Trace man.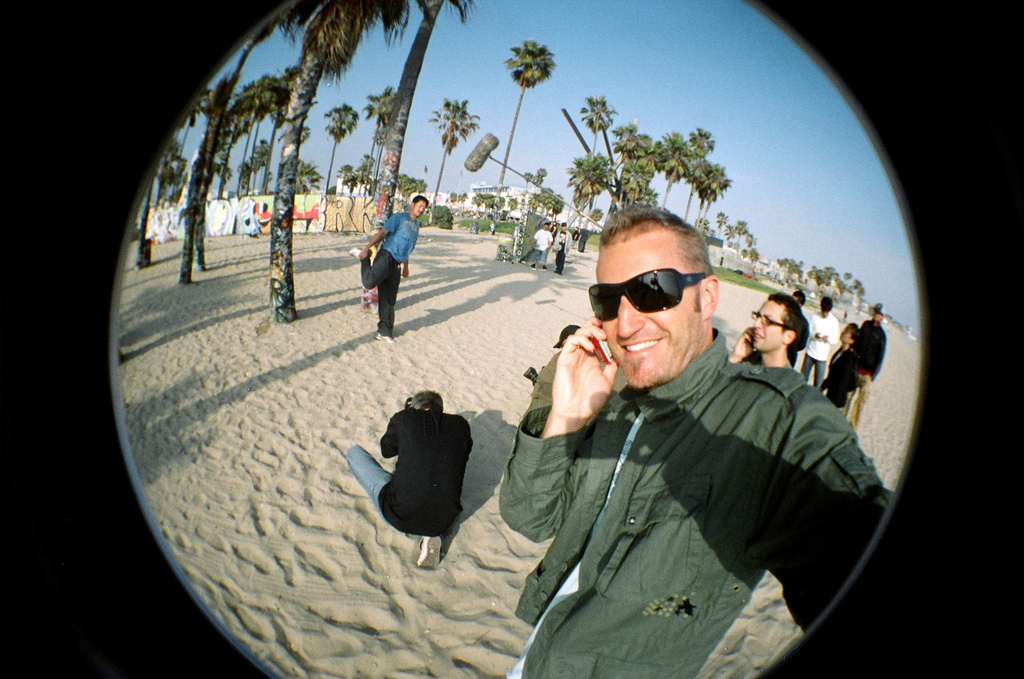
Traced to bbox=[348, 393, 476, 565].
